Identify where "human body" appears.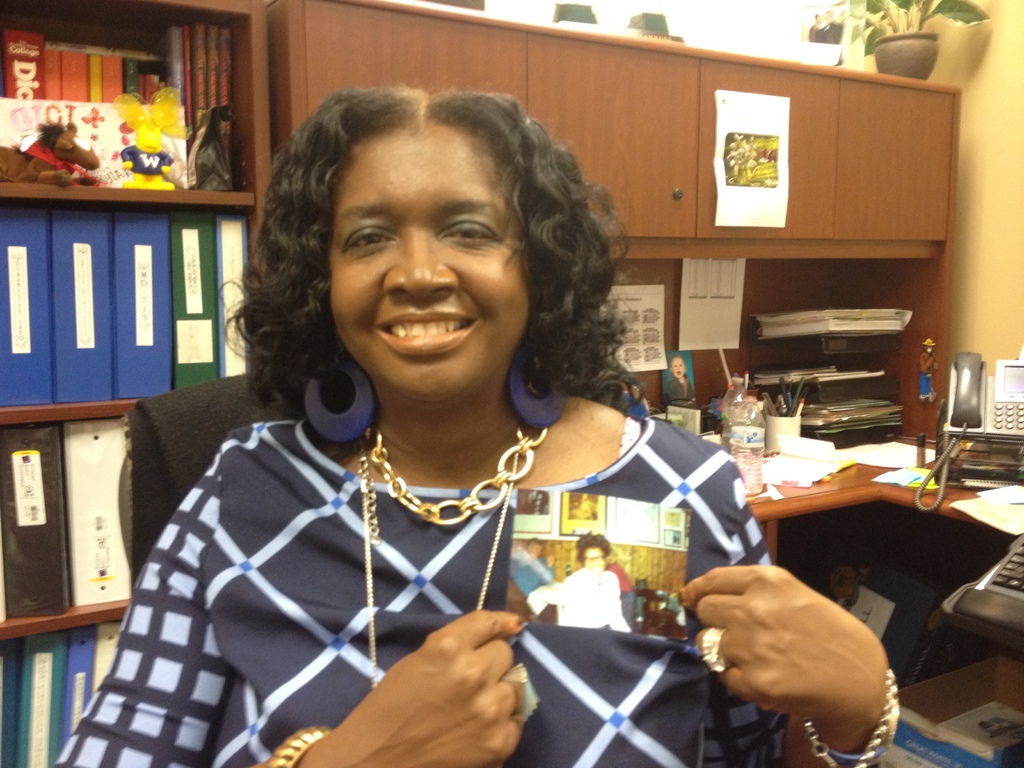
Appears at rect(529, 569, 634, 633).
